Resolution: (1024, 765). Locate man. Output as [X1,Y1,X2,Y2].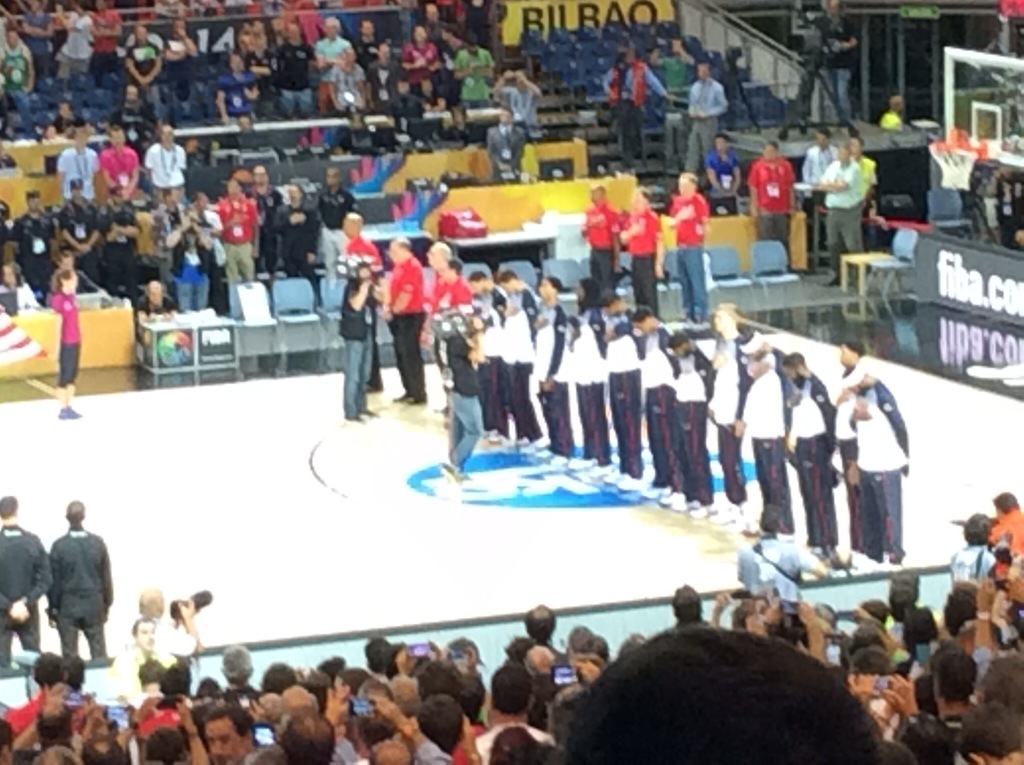
[827,341,870,395].
